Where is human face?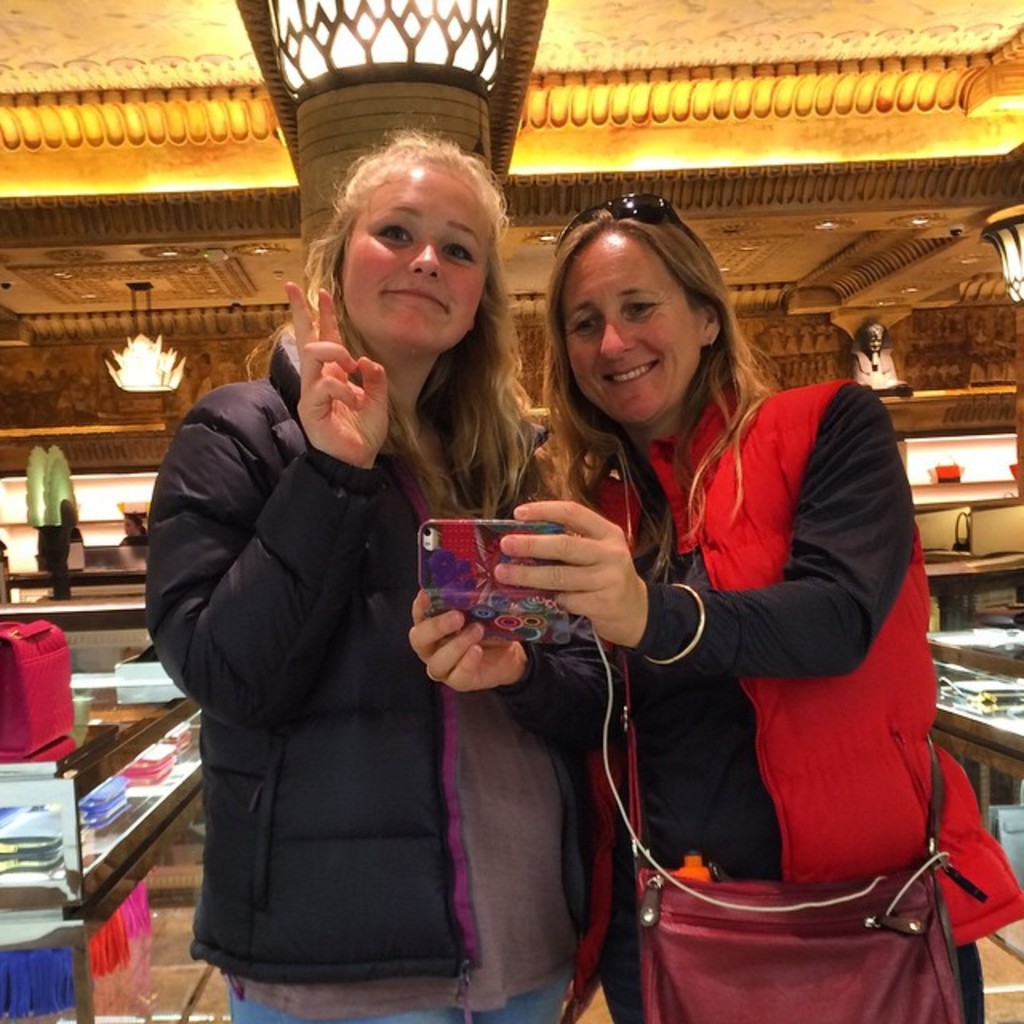
BBox(557, 221, 709, 432).
